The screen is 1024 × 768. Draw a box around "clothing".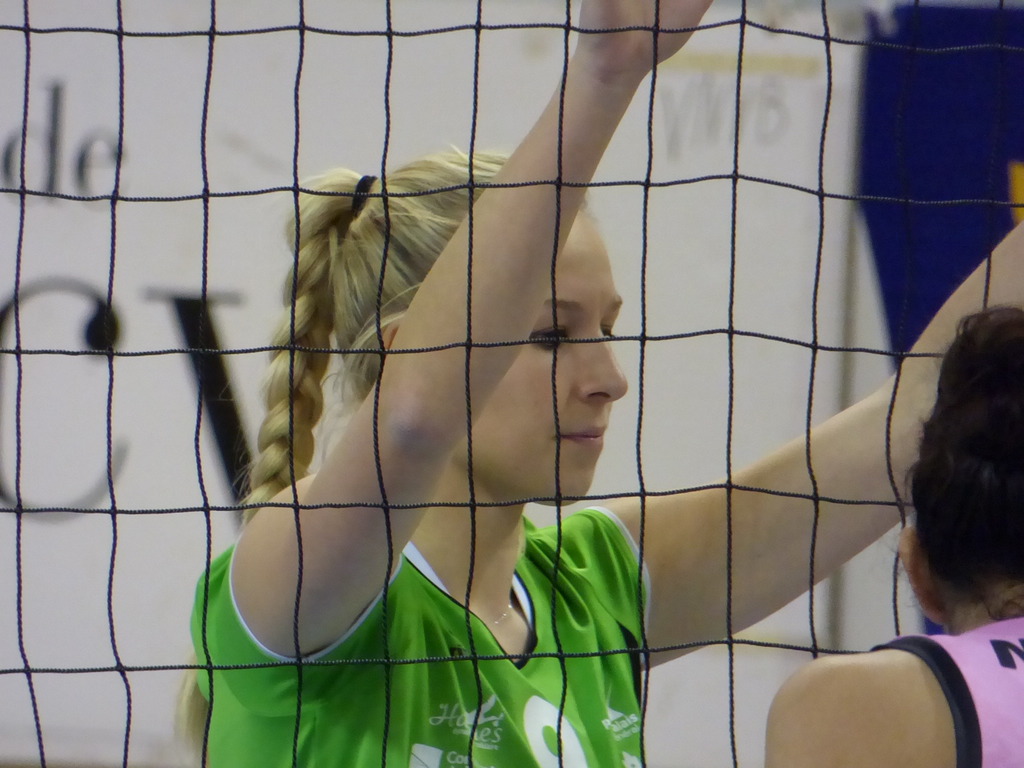
bbox=(186, 500, 655, 767).
